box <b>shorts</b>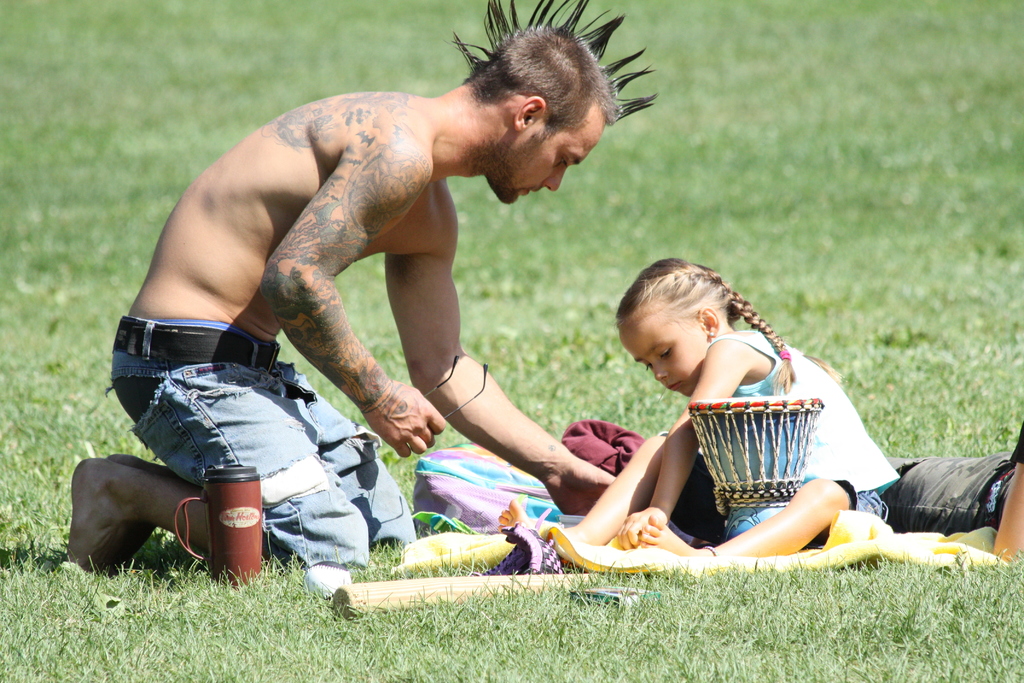
BBox(662, 425, 891, 547)
